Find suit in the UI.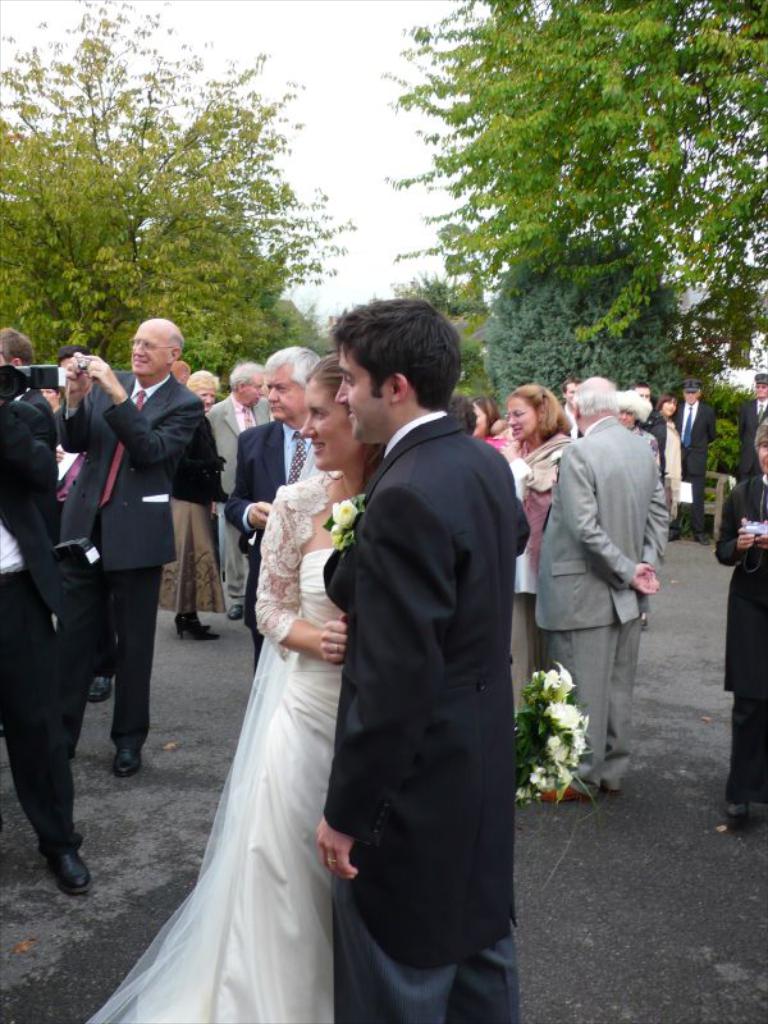
UI element at box=[17, 390, 61, 430].
